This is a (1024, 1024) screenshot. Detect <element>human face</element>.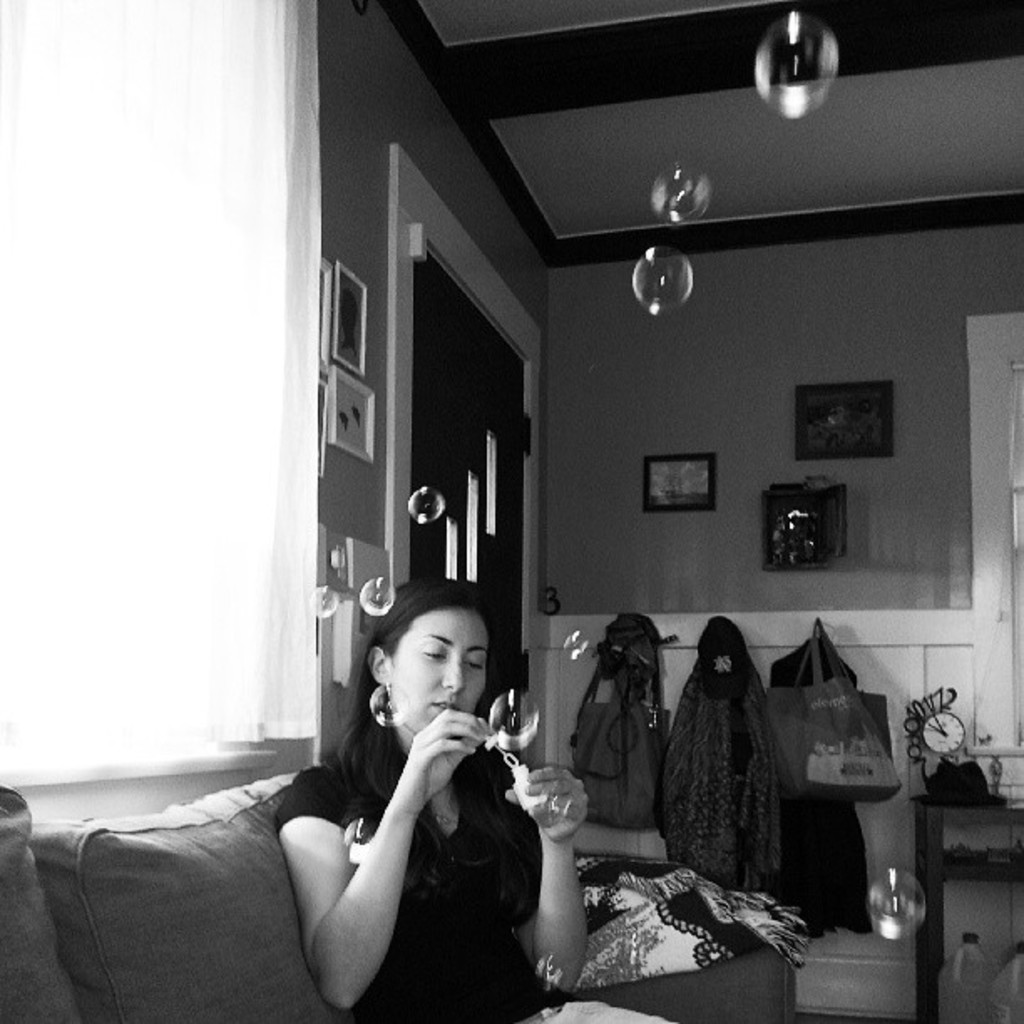
[397, 611, 484, 736].
